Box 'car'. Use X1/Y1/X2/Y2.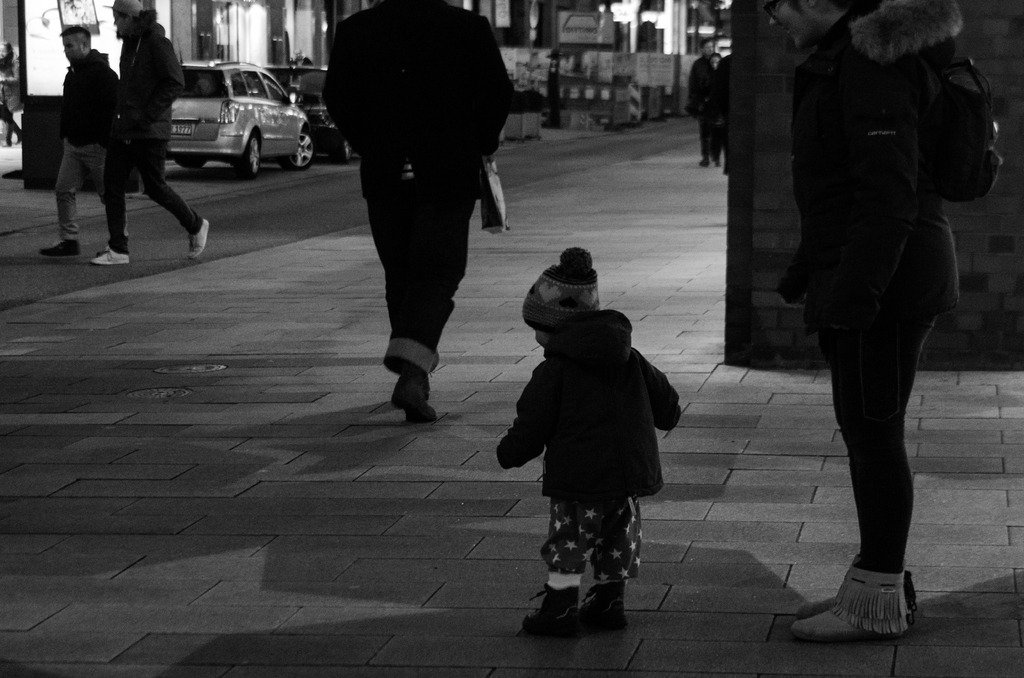
263/57/346/159.
